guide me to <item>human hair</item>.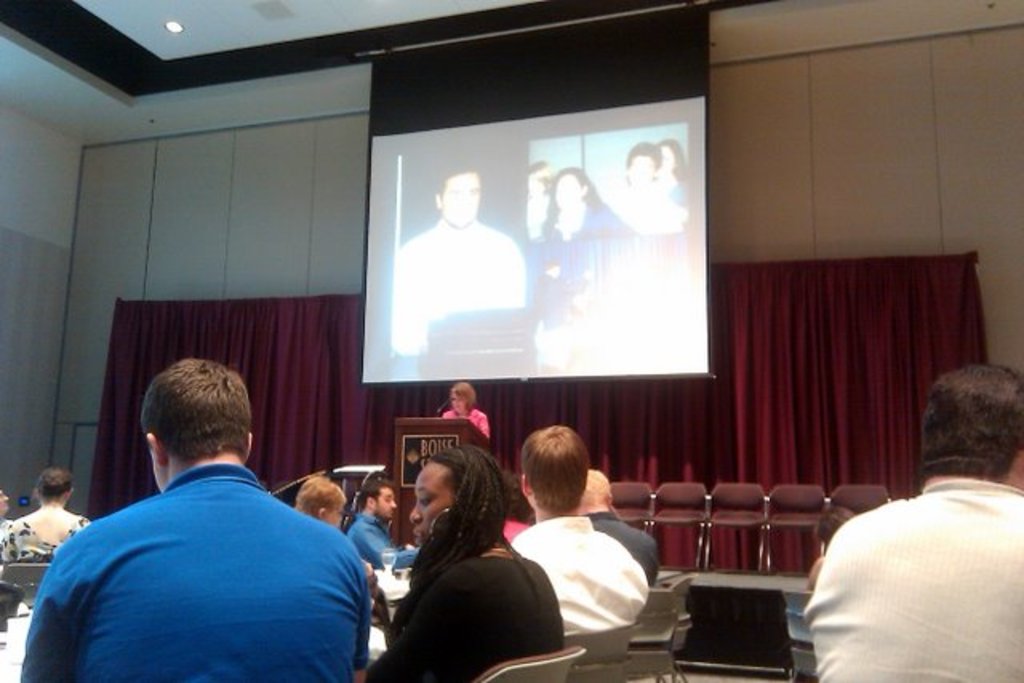
Guidance: 520:433:602:529.
